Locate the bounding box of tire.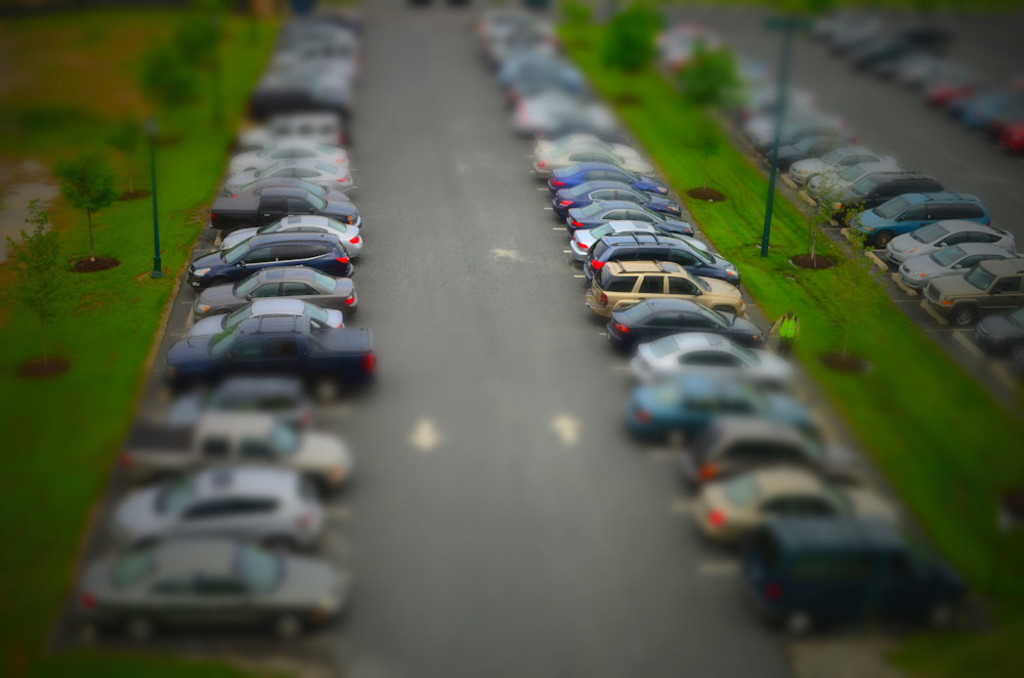
Bounding box: Rect(787, 612, 809, 639).
